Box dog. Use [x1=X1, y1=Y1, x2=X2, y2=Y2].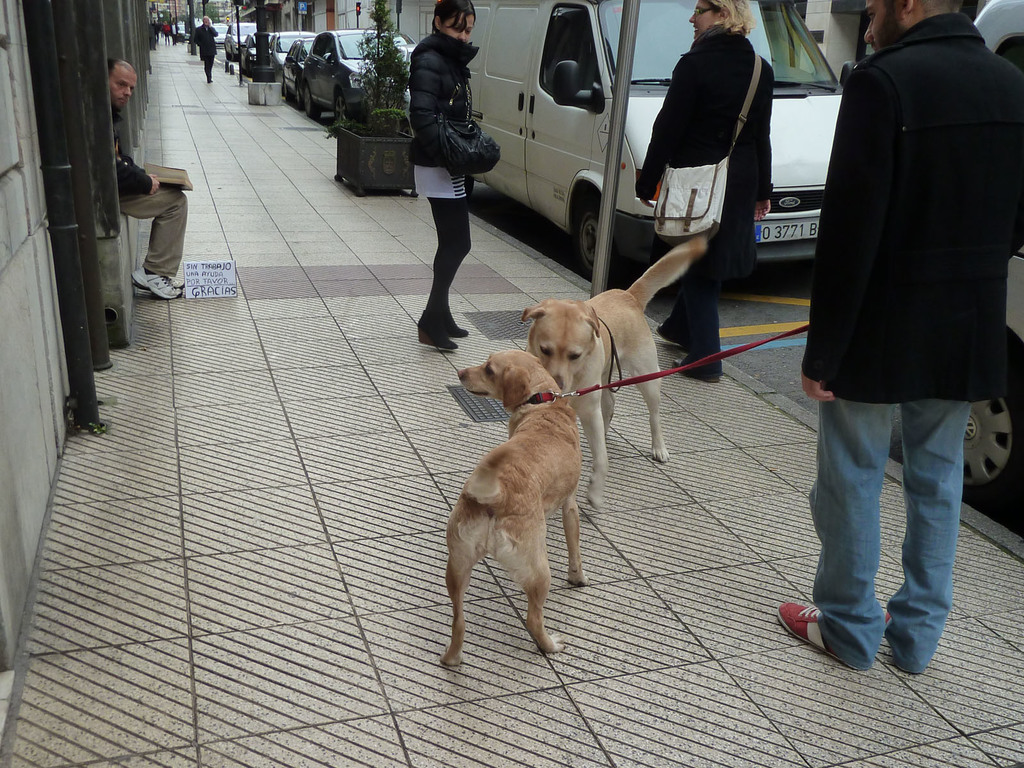
[x1=435, y1=348, x2=588, y2=668].
